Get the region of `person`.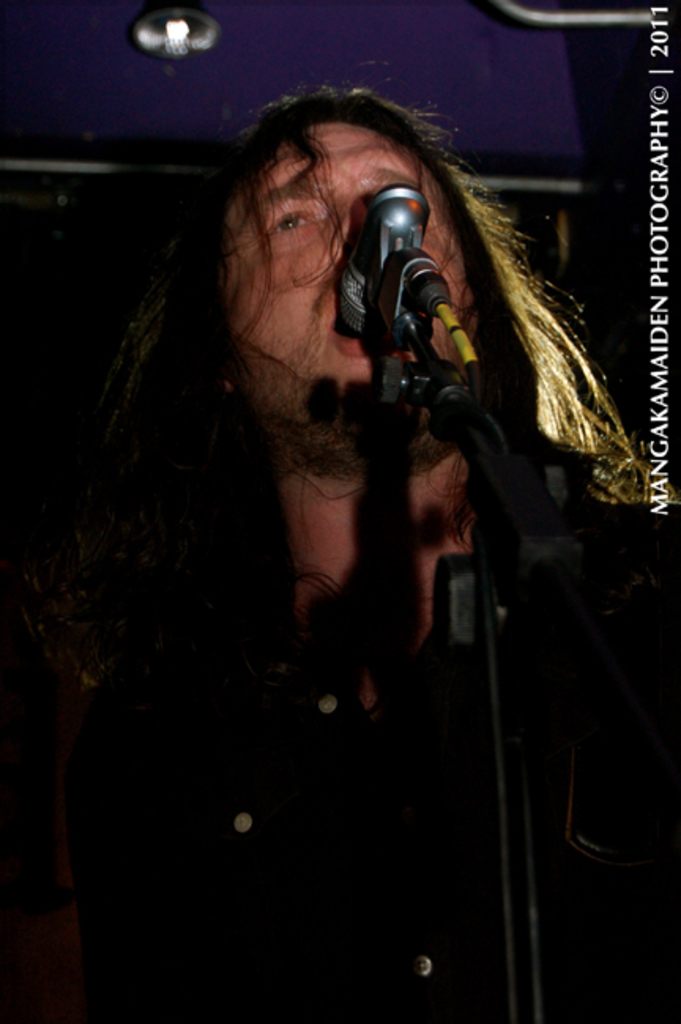
{"x1": 0, "y1": 82, "x2": 679, "y2": 1022}.
